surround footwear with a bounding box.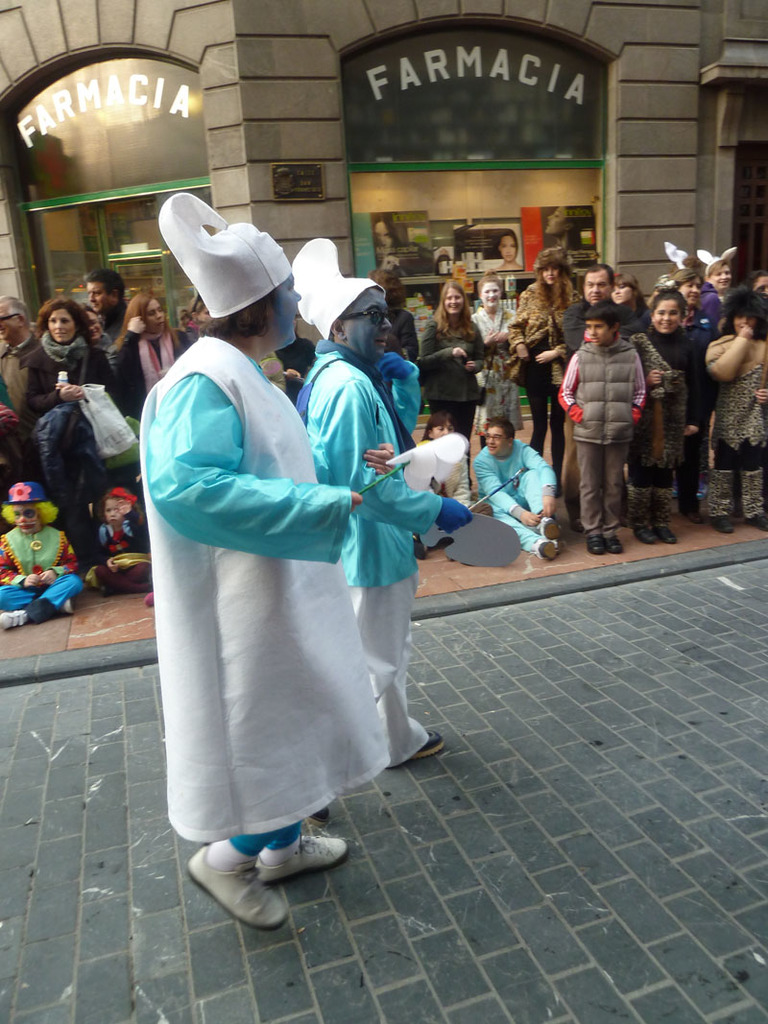
654 519 679 540.
